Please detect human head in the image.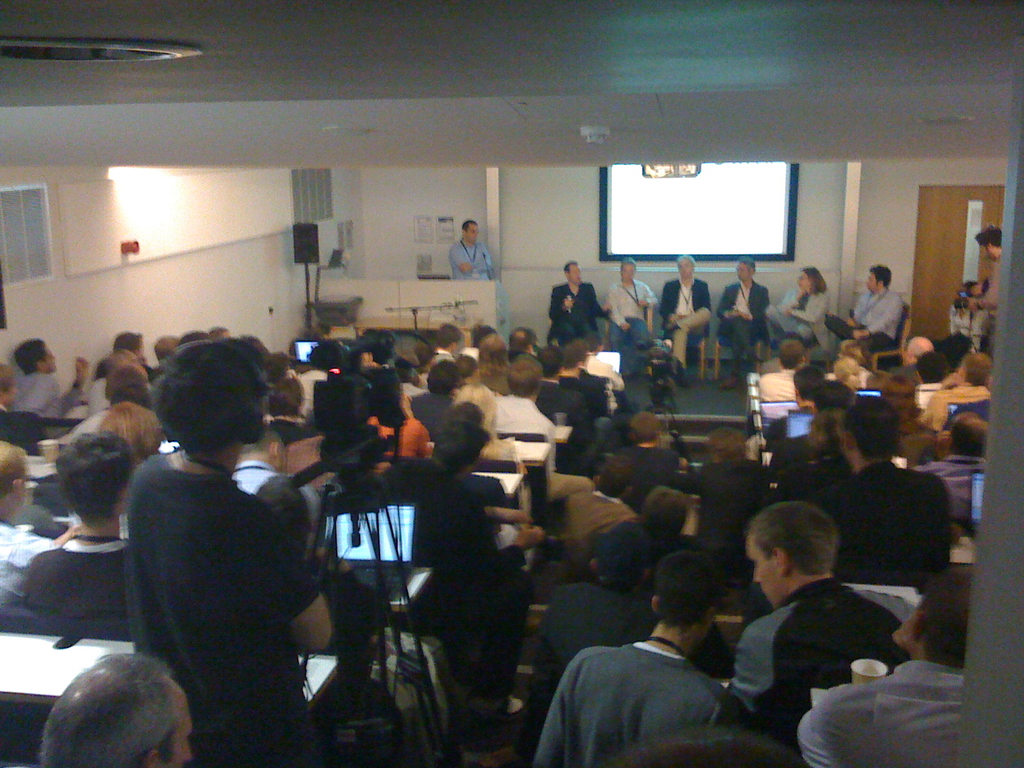
{"x1": 953, "y1": 357, "x2": 993, "y2": 385}.
